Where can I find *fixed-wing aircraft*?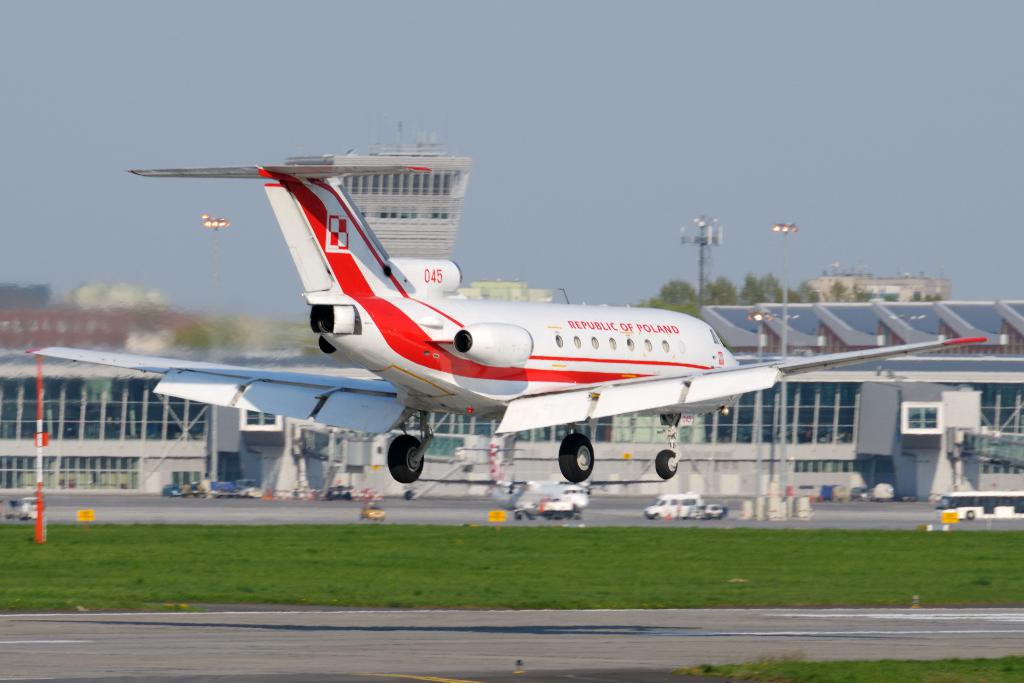
You can find it at Rect(27, 160, 988, 488).
